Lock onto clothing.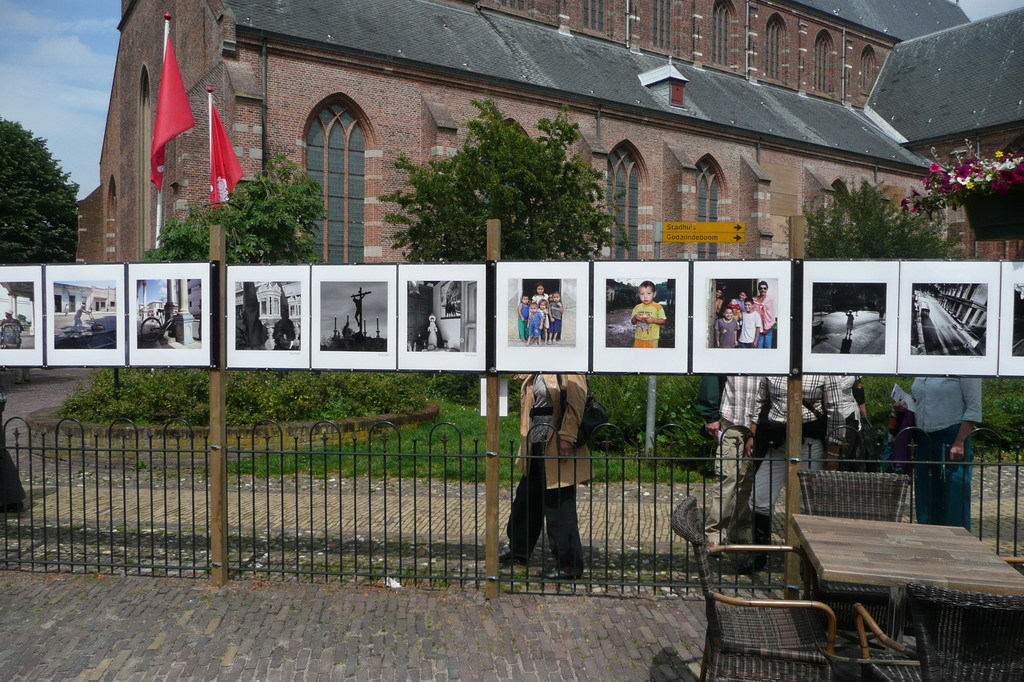
Locked: crop(348, 298, 368, 319).
